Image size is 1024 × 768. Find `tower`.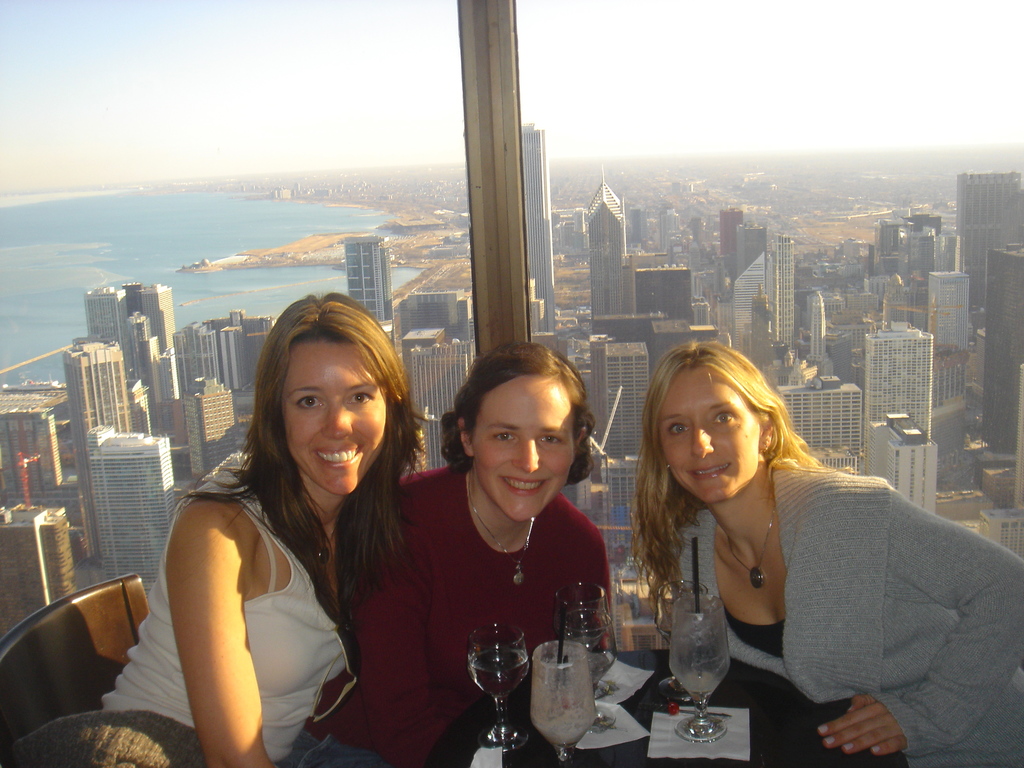
detection(448, 0, 530, 368).
